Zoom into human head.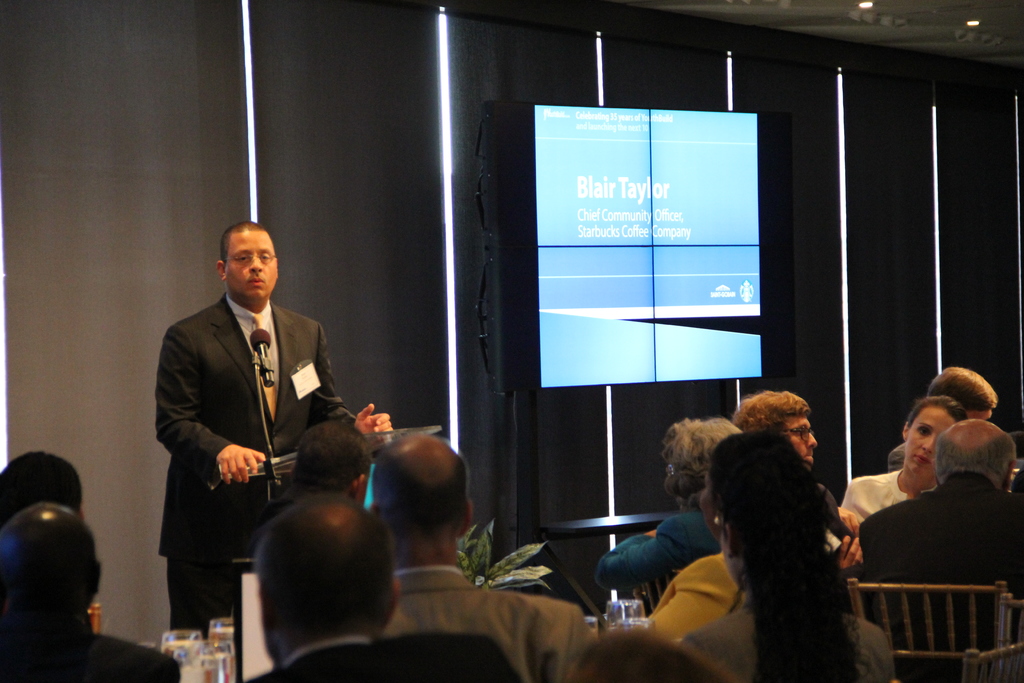
Zoom target: locate(934, 415, 1023, 473).
